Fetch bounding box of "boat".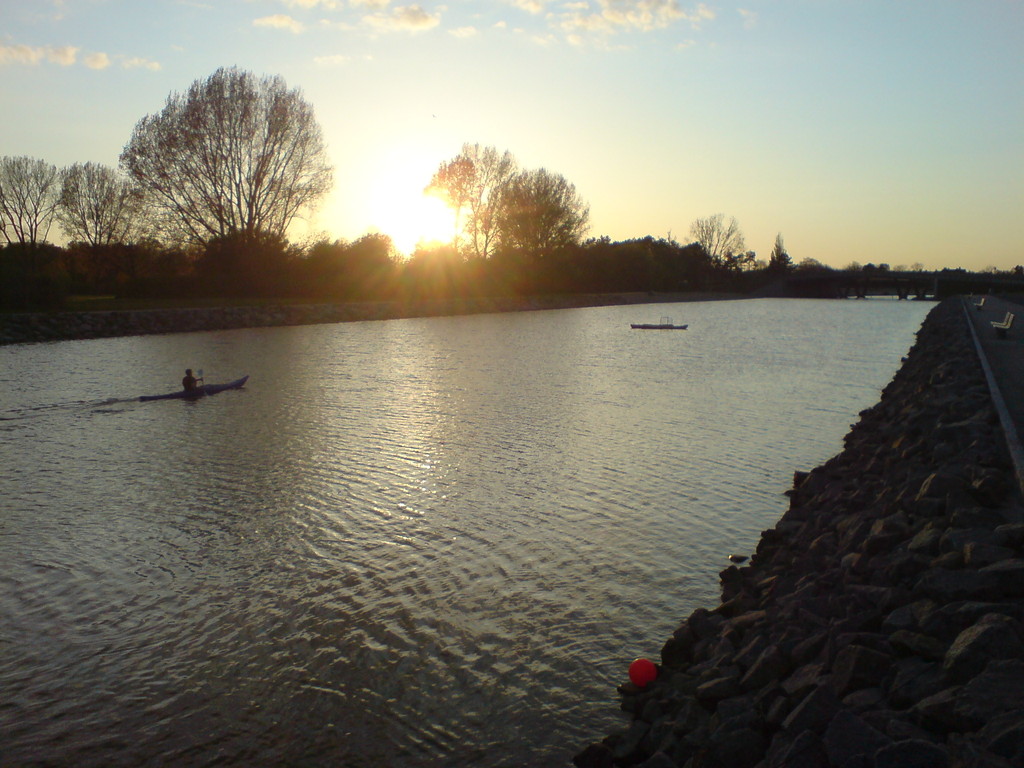
Bbox: detection(134, 372, 248, 401).
